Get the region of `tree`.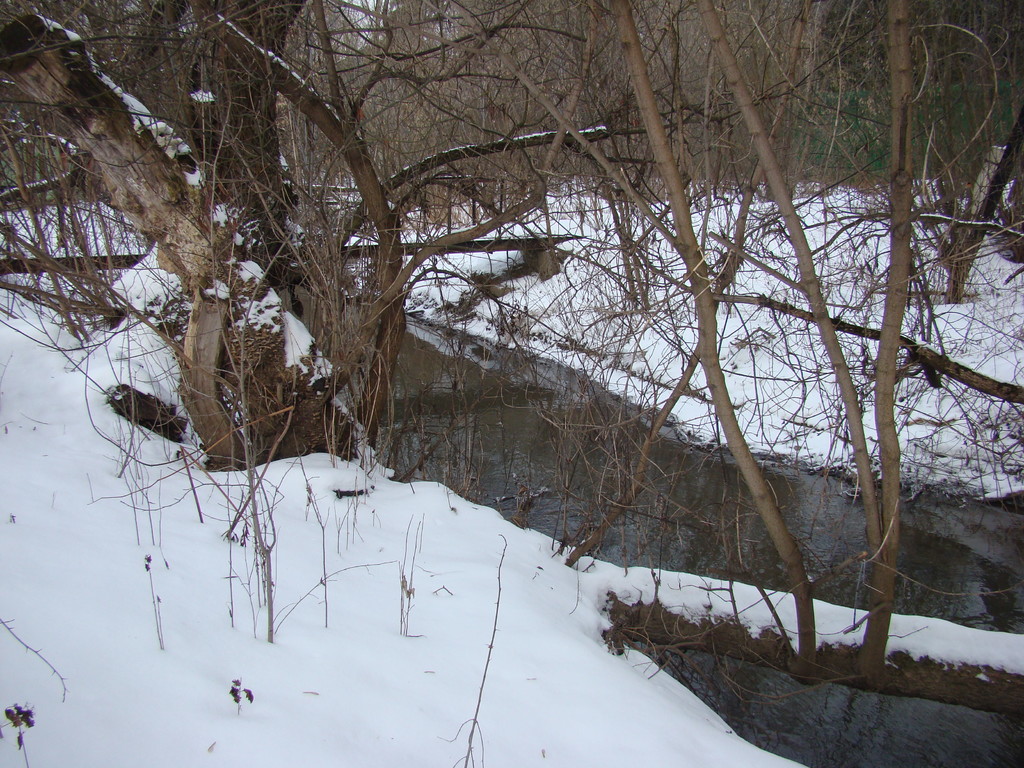
(0, 3, 604, 455).
